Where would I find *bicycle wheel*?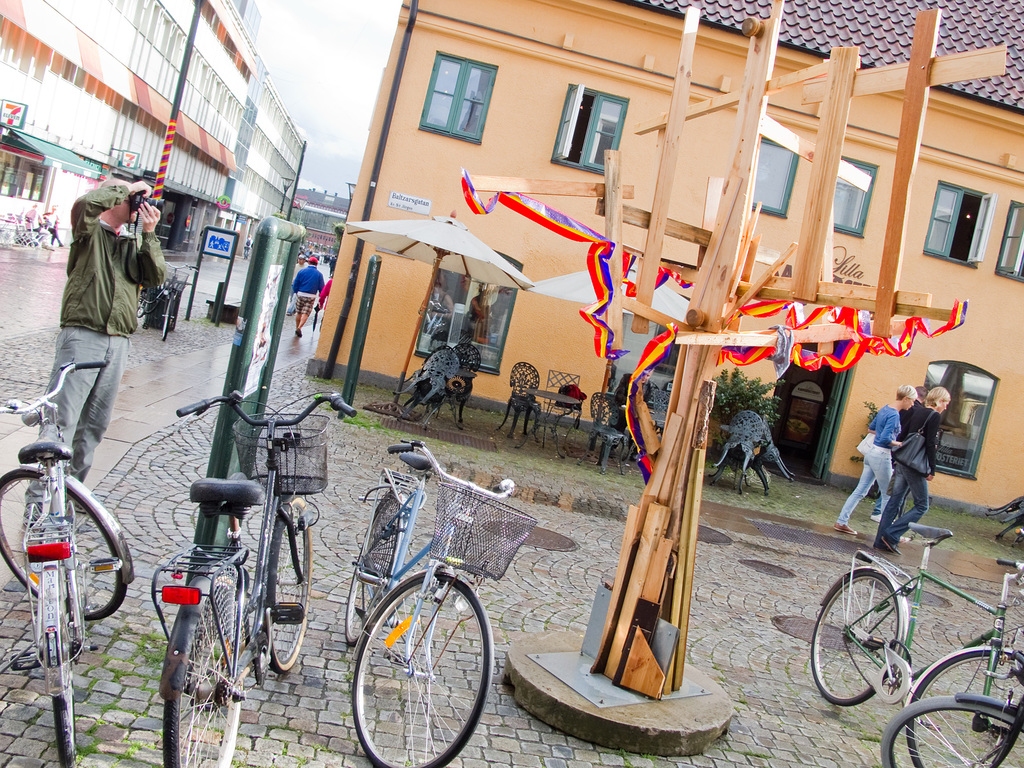
At l=269, t=509, r=322, b=682.
